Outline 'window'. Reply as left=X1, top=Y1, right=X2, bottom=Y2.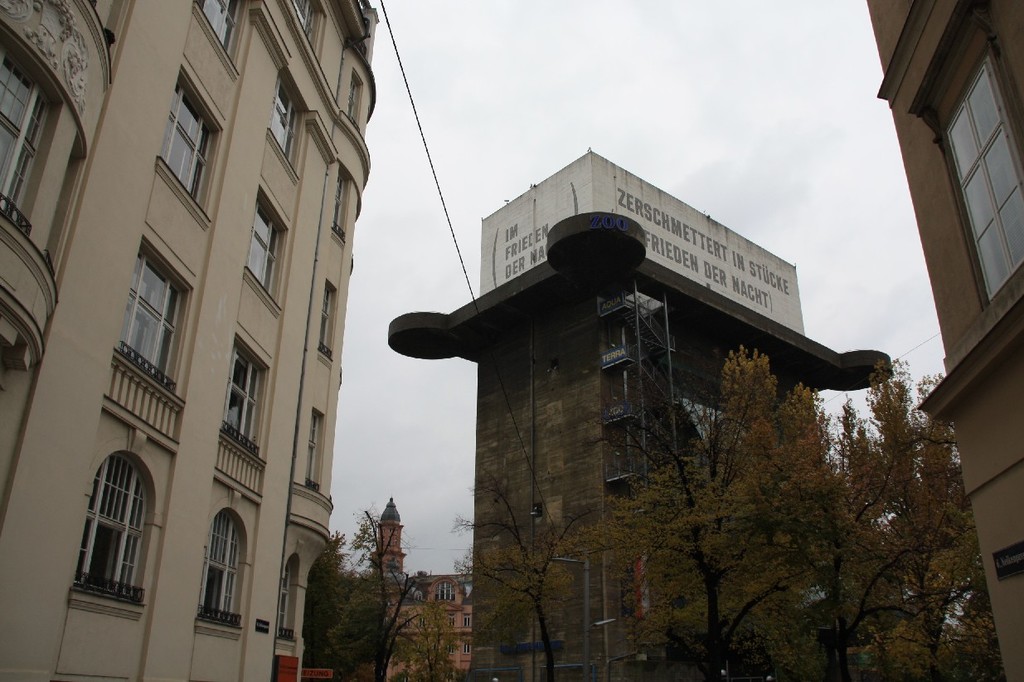
left=417, top=616, right=425, bottom=626.
